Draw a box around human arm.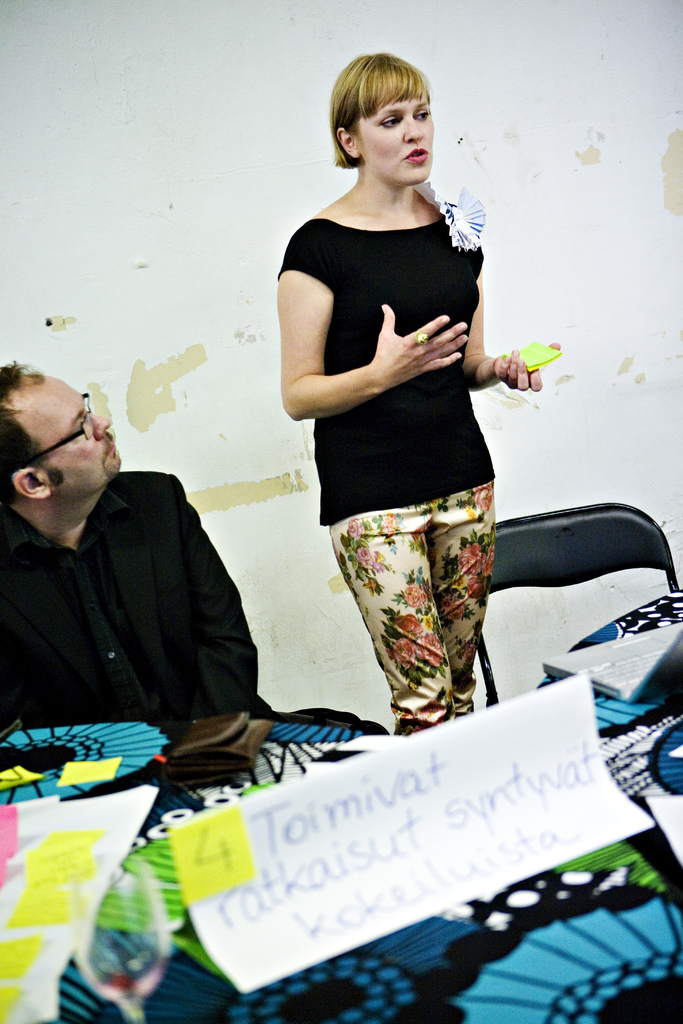
448,287,528,396.
